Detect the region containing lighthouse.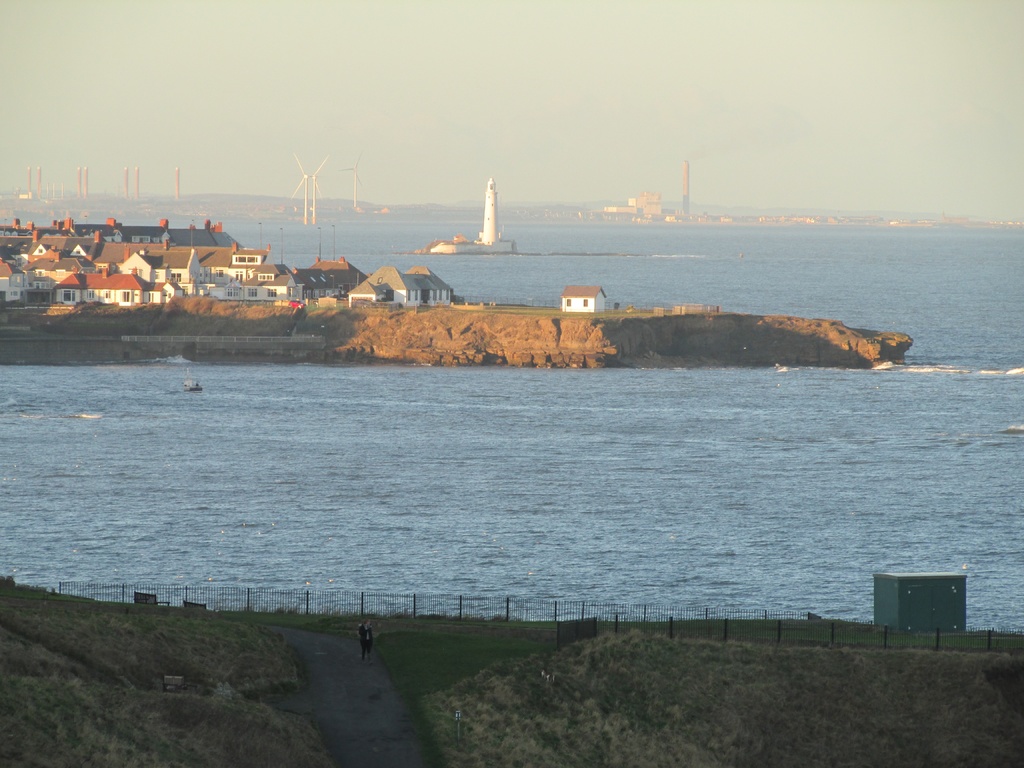
region(478, 177, 498, 246).
